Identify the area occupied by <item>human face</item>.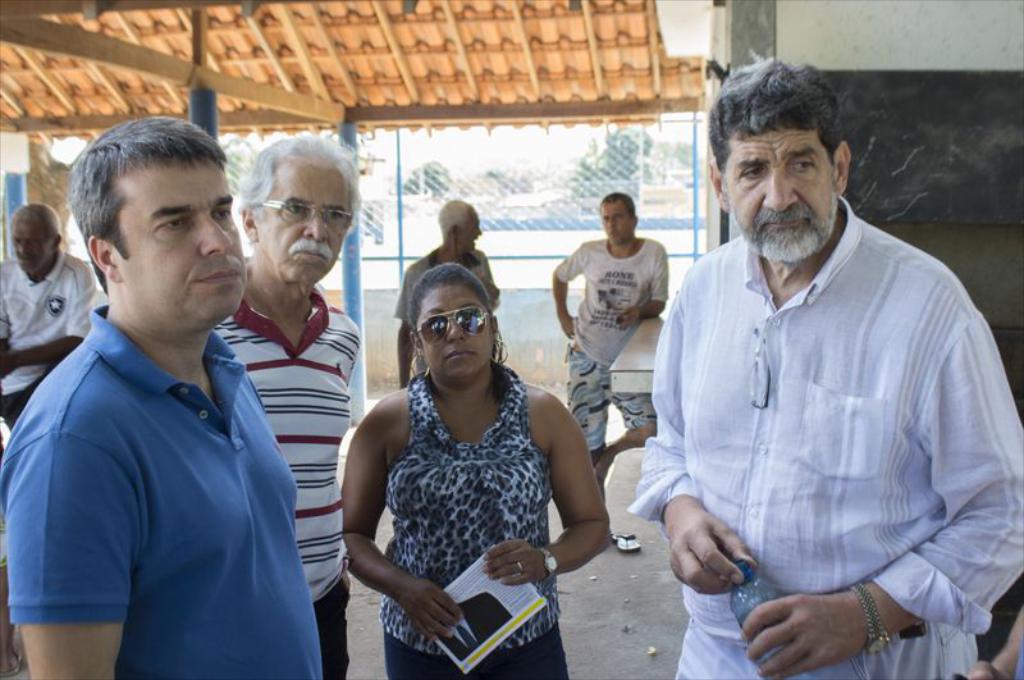
Area: 458:213:481:254.
